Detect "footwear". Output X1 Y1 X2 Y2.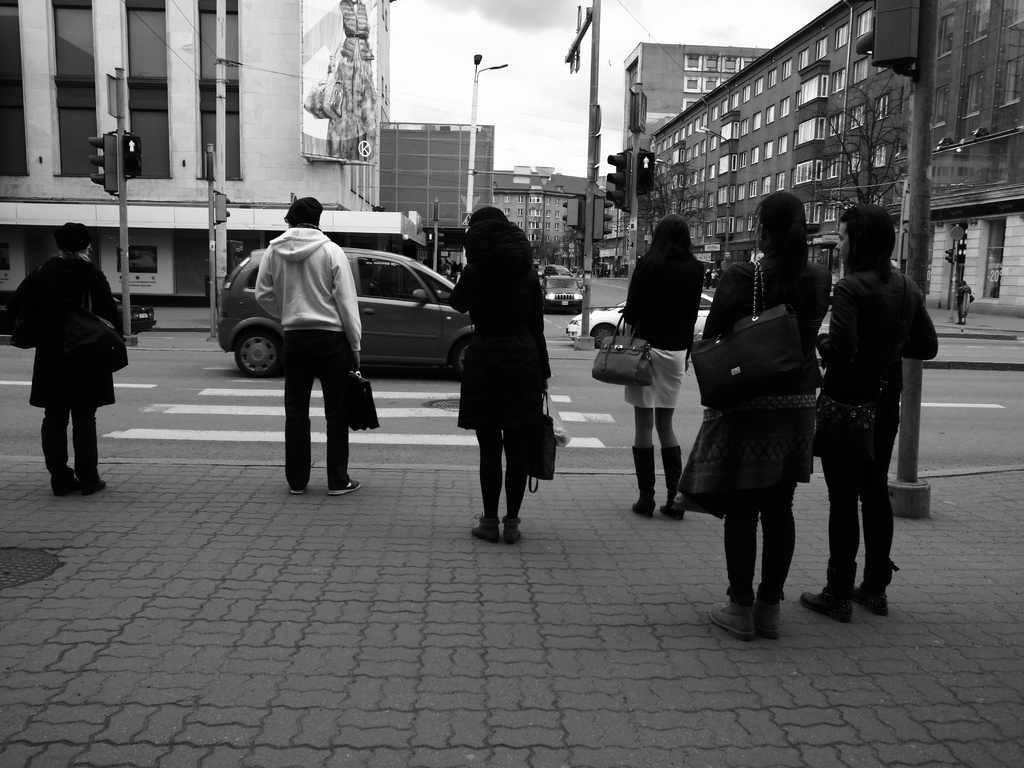
753 587 785 637.
